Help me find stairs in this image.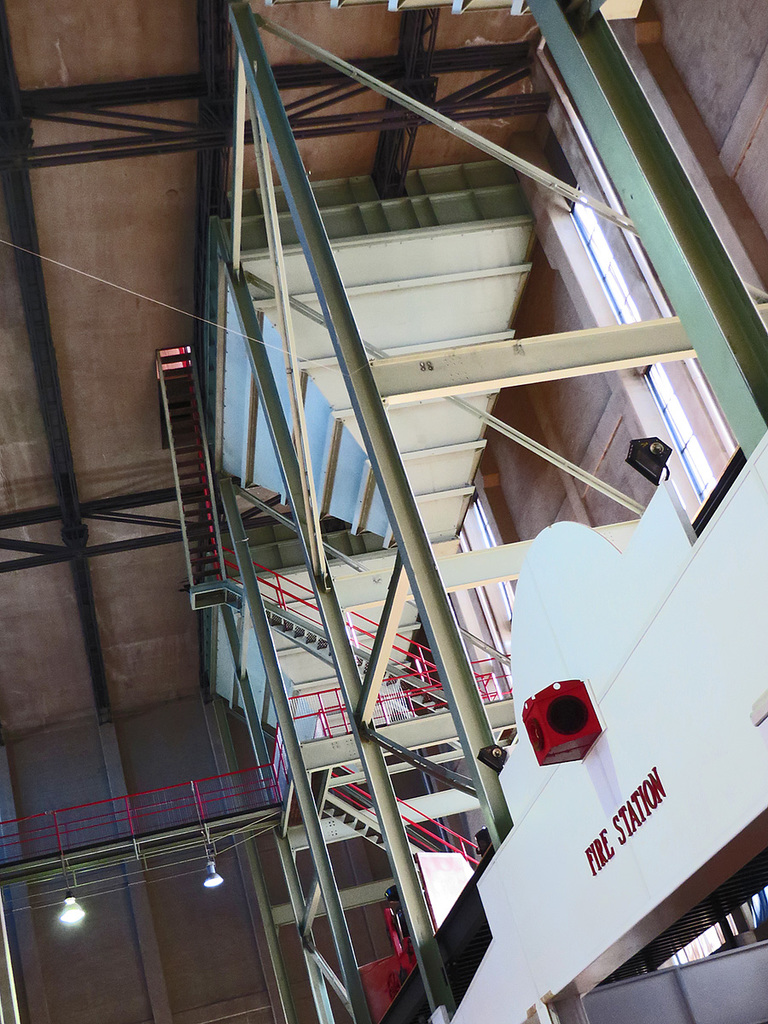
Found it: 320/795/423/873.
